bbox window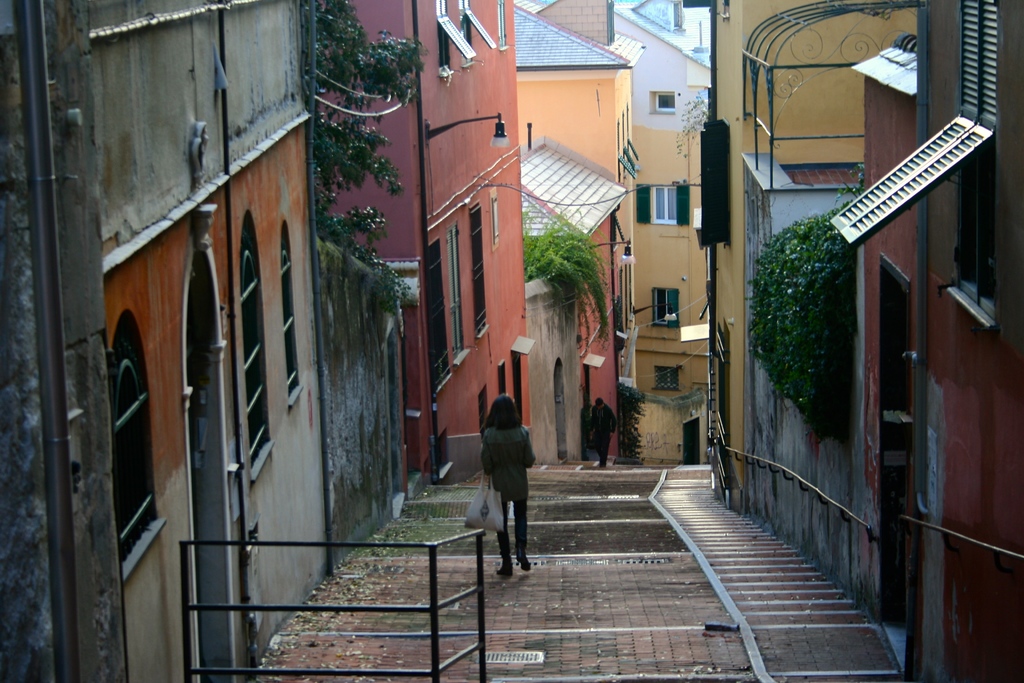
x1=466 y1=202 x2=490 y2=343
